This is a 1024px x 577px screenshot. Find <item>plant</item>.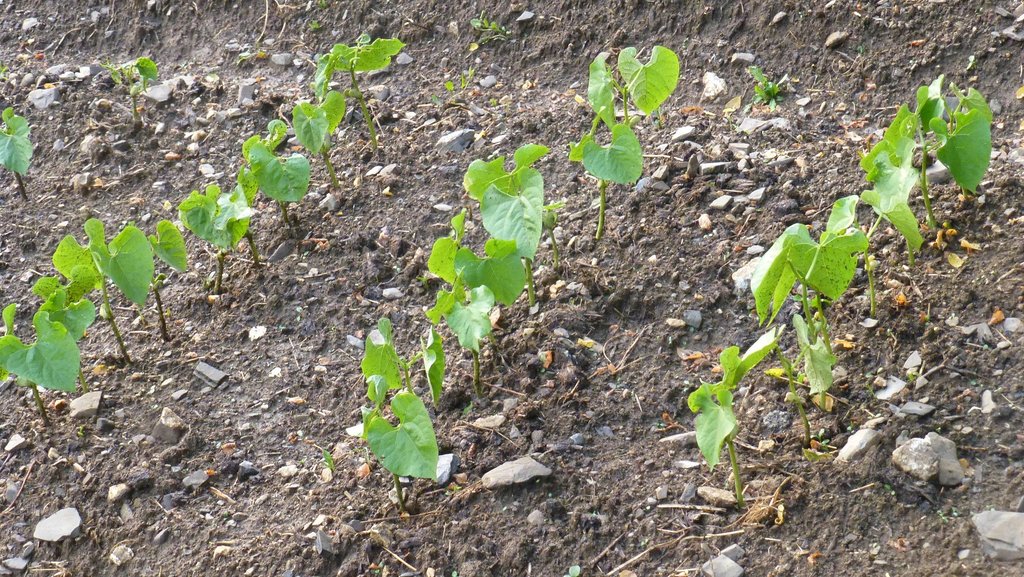
Bounding box: locate(348, 310, 456, 490).
